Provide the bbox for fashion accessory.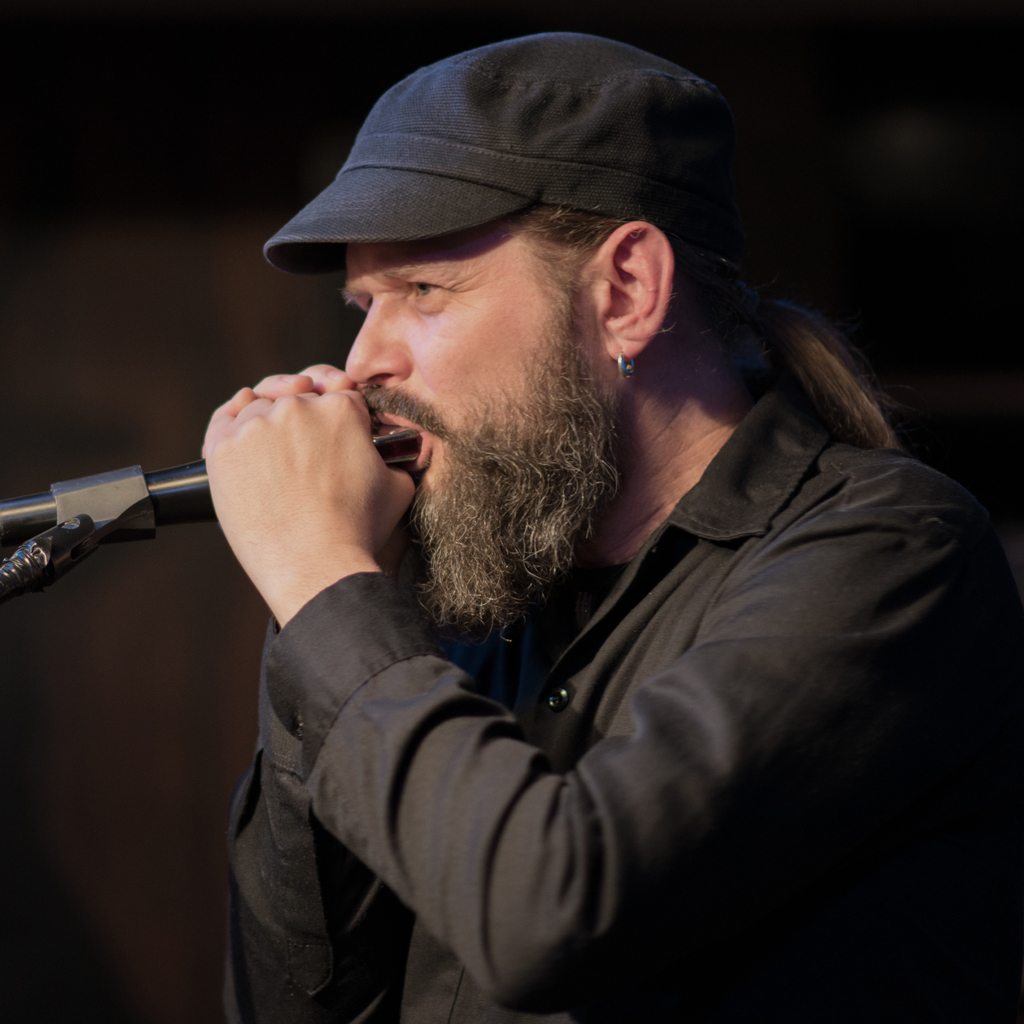
x1=263 y1=30 x2=714 y2=277.
